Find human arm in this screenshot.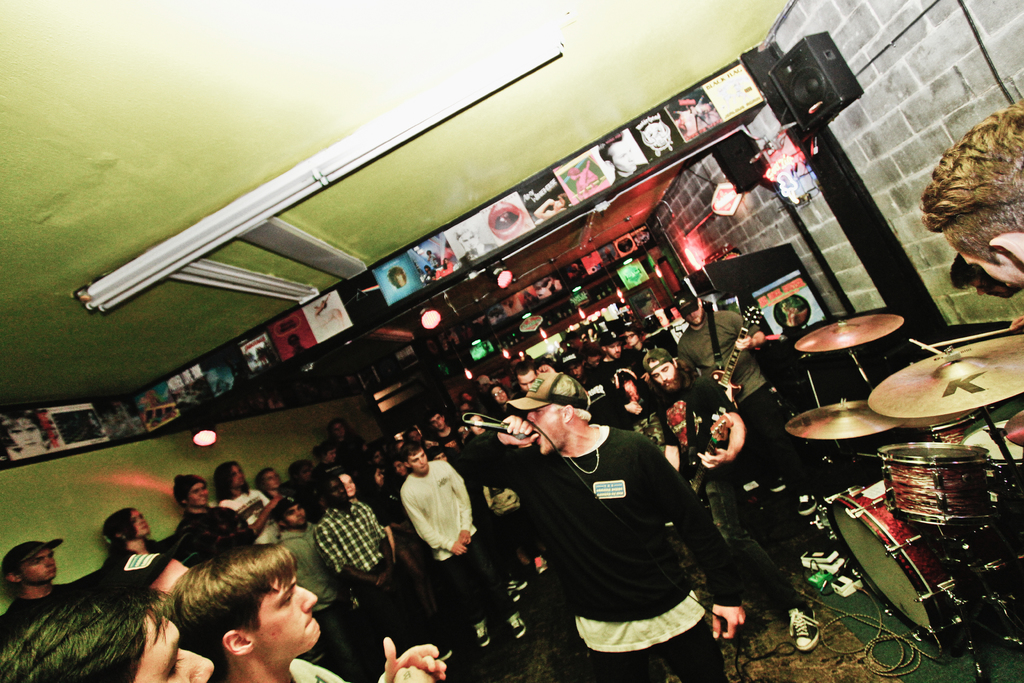
The bounding box for human arm is left=250, top=496, right=283, bottom=538.
